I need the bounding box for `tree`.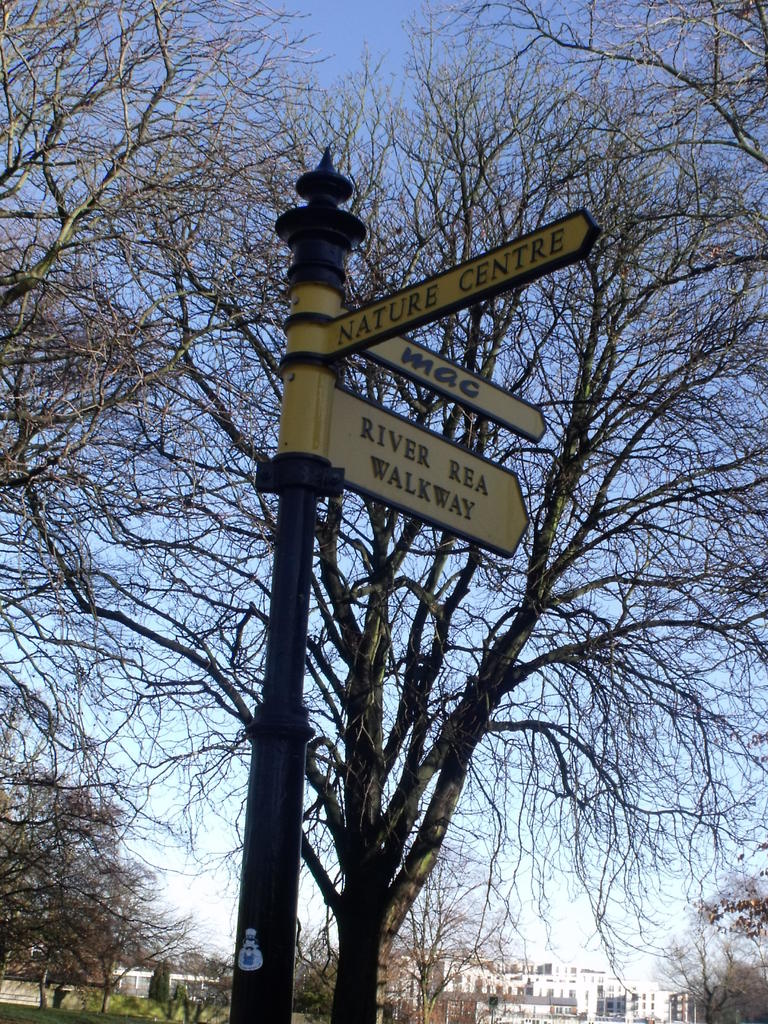
Here it is: (723,961,767,1023).
